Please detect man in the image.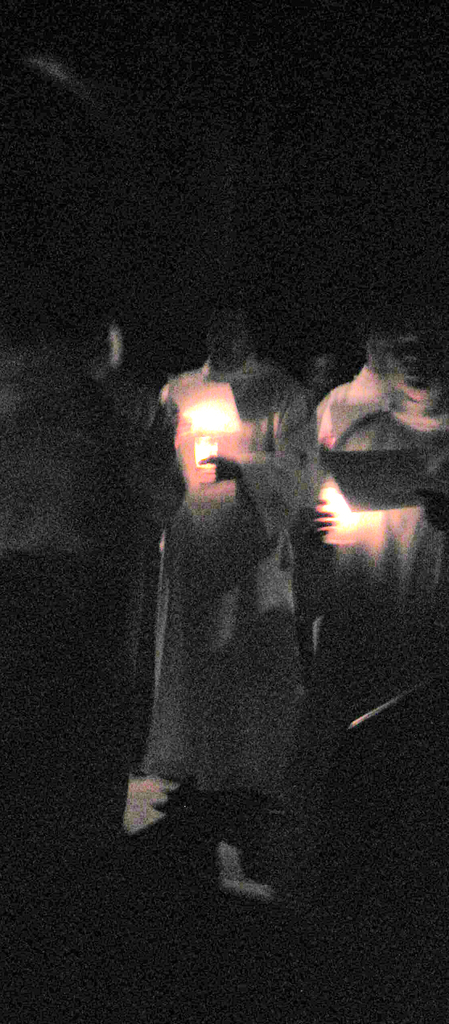
x1=318, y1=314, x2=413, y2=445.
